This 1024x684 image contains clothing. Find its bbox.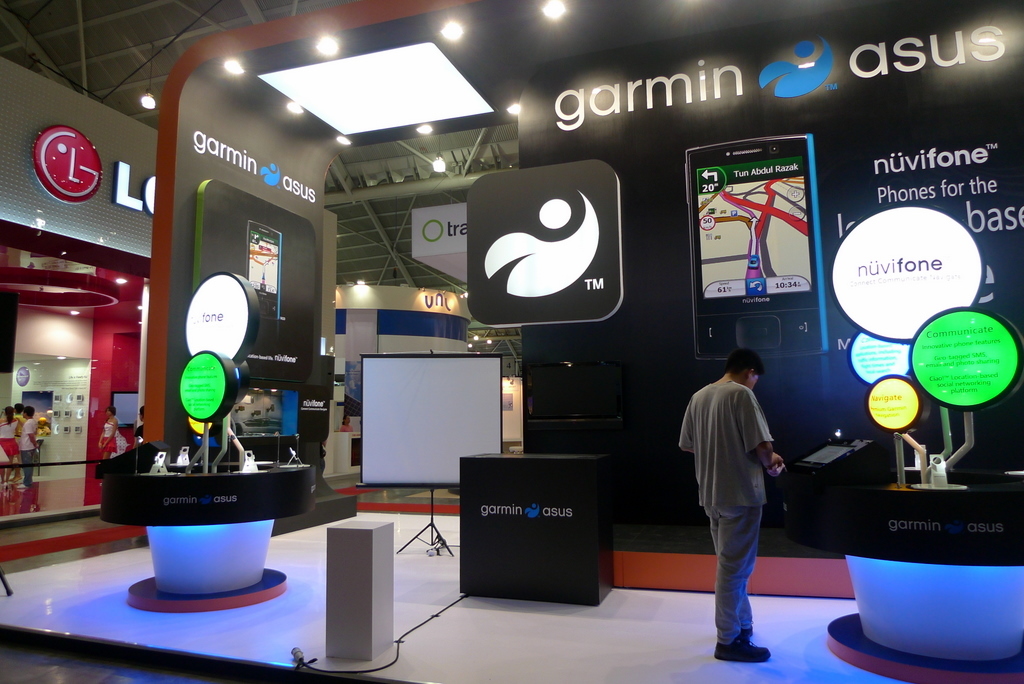
l=695, t=352, r=802, b=606.
